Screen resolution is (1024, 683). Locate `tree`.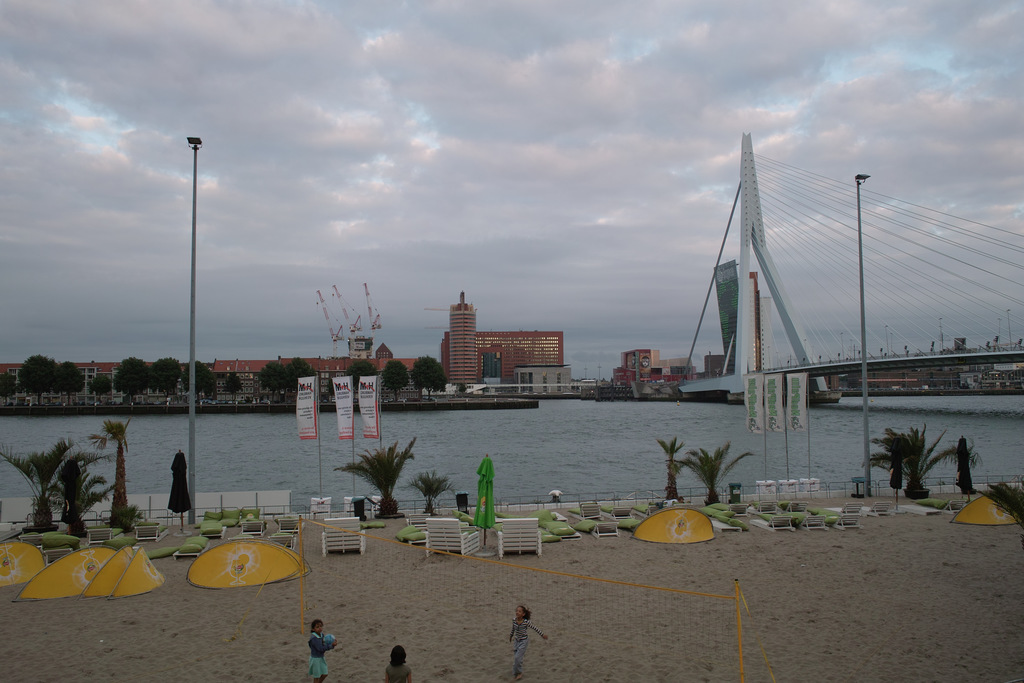
255 364 284 399.
